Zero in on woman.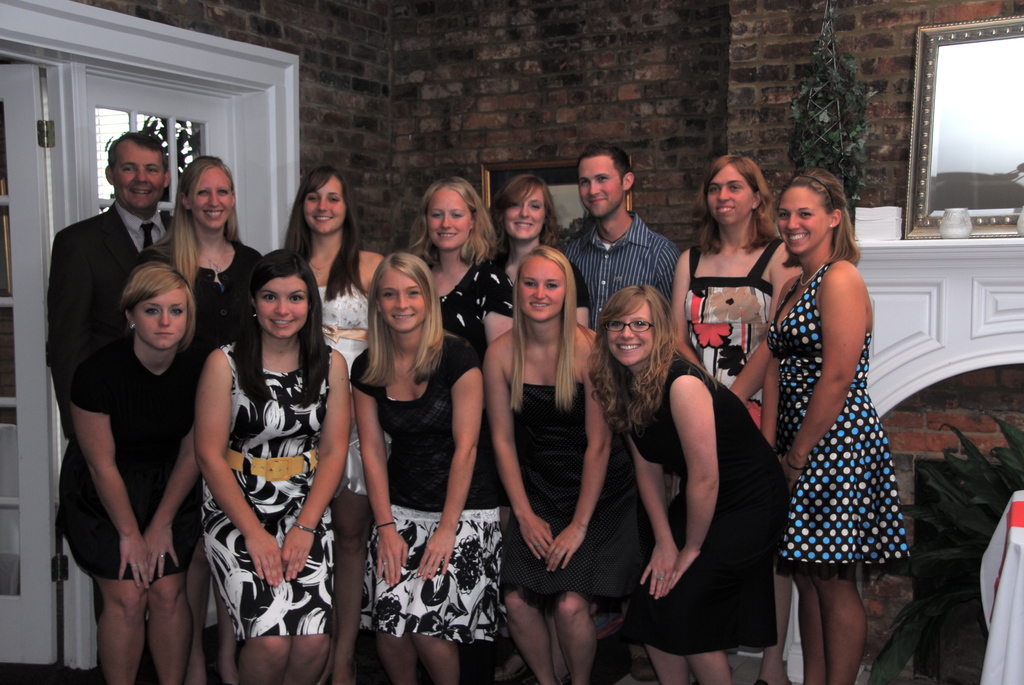
Zeroed in: 670:153:801:417.
